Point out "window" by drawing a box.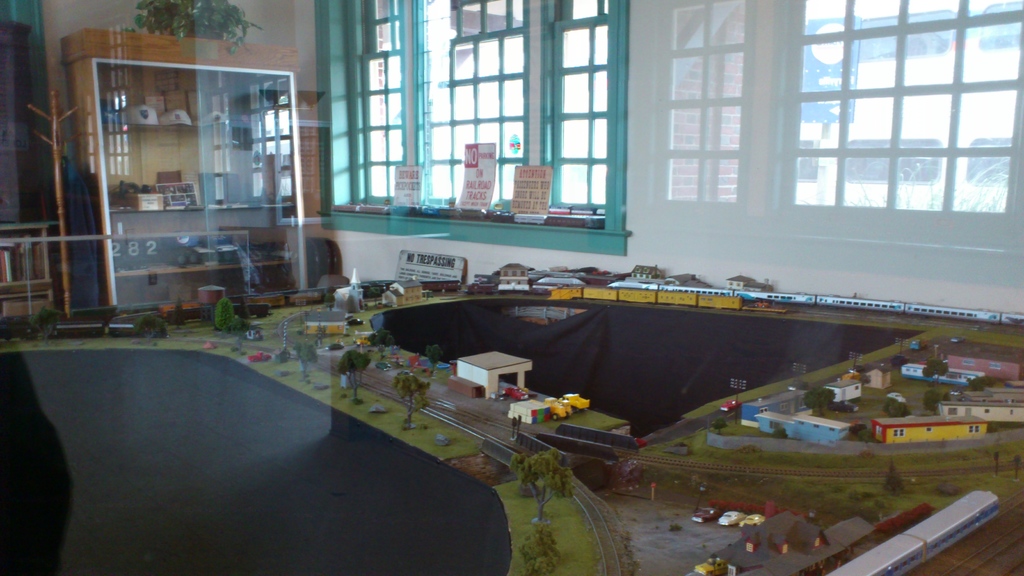
641:0:1023:291.
